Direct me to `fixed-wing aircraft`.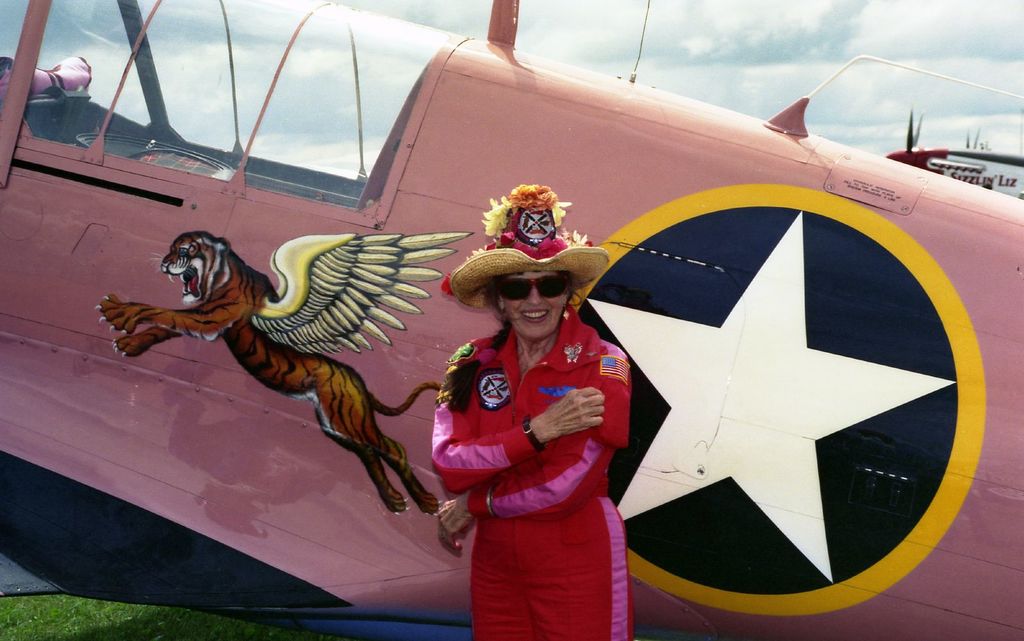
Direction: [0, 0, 1023, 640].
